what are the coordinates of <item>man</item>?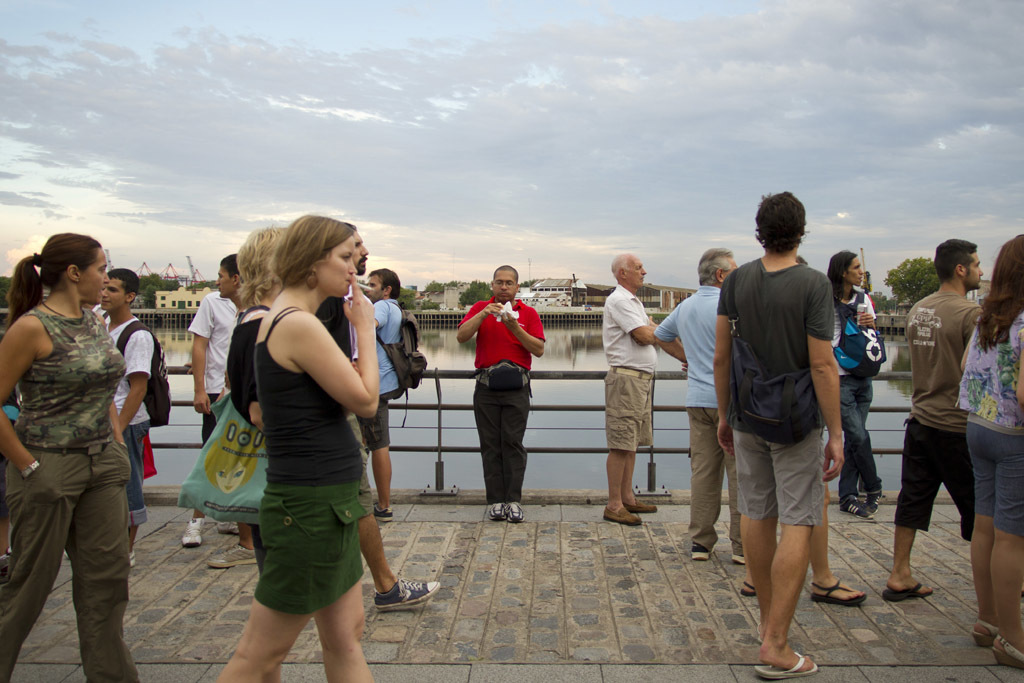
346 260 408 516.
